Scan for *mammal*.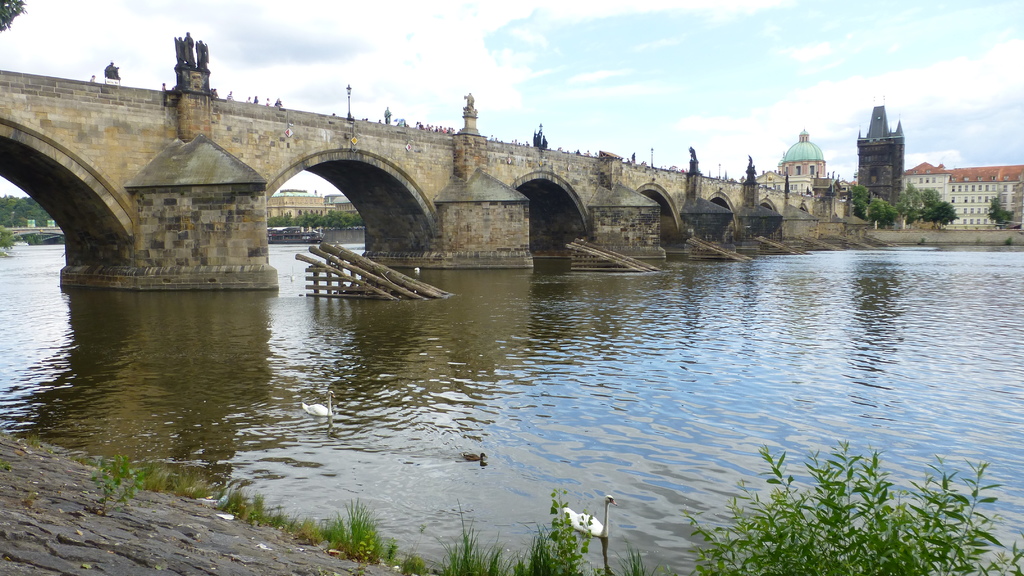
Scan result: (535, 130, 542, 148).
